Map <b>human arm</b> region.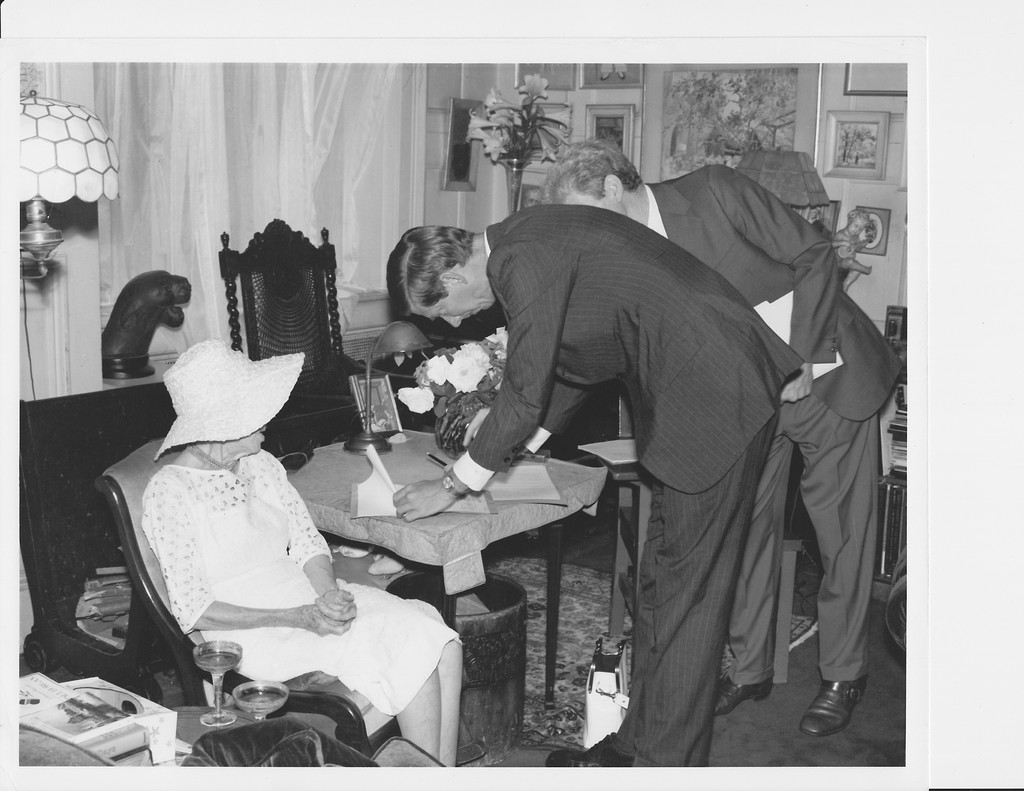
Mapped to (701, 161, 837, 417).
